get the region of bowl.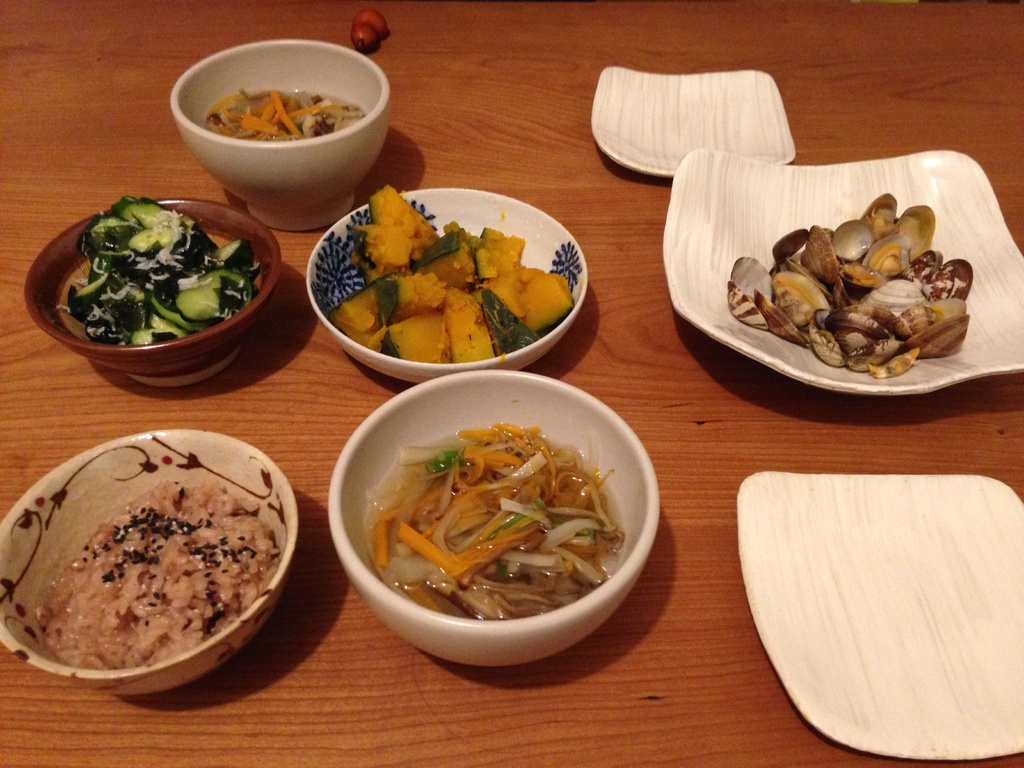
{"x1": 0, "y1": 429, "x2": 296, "y2": 697}.
